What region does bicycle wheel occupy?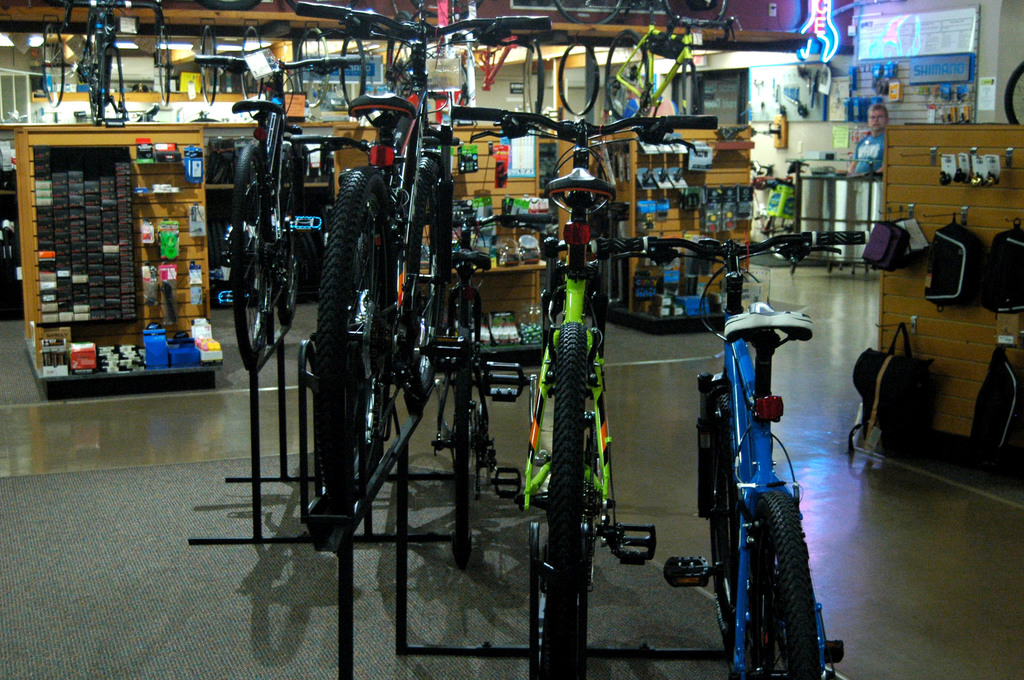
524:42:541:118.
